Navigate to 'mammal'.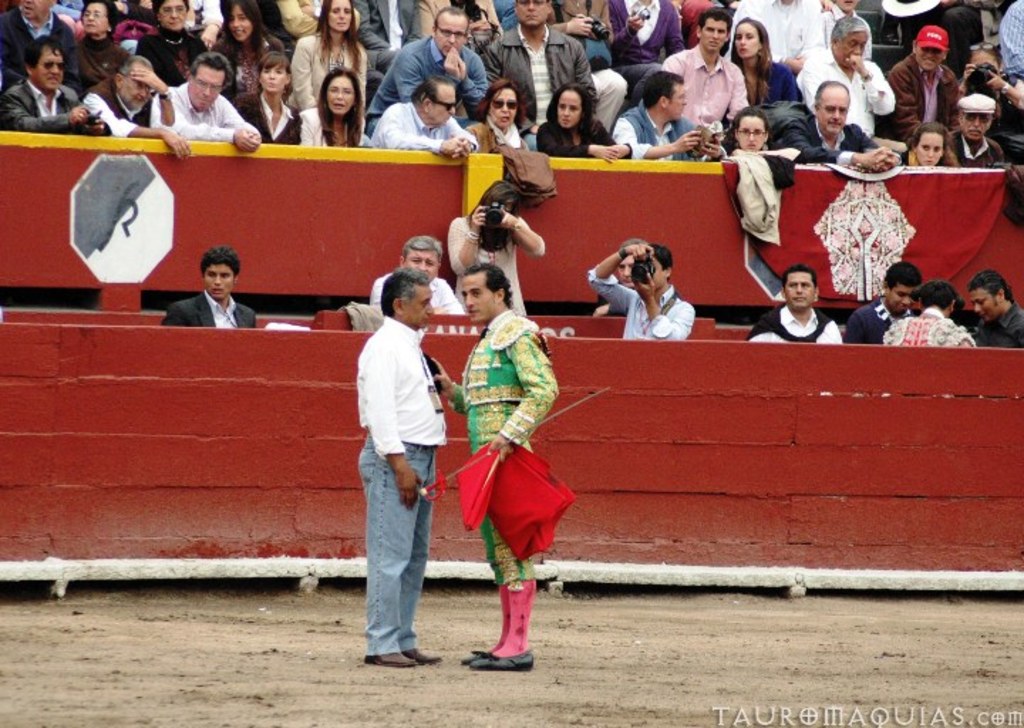
Navigation target: BBox(485, 0, 593, 127).
